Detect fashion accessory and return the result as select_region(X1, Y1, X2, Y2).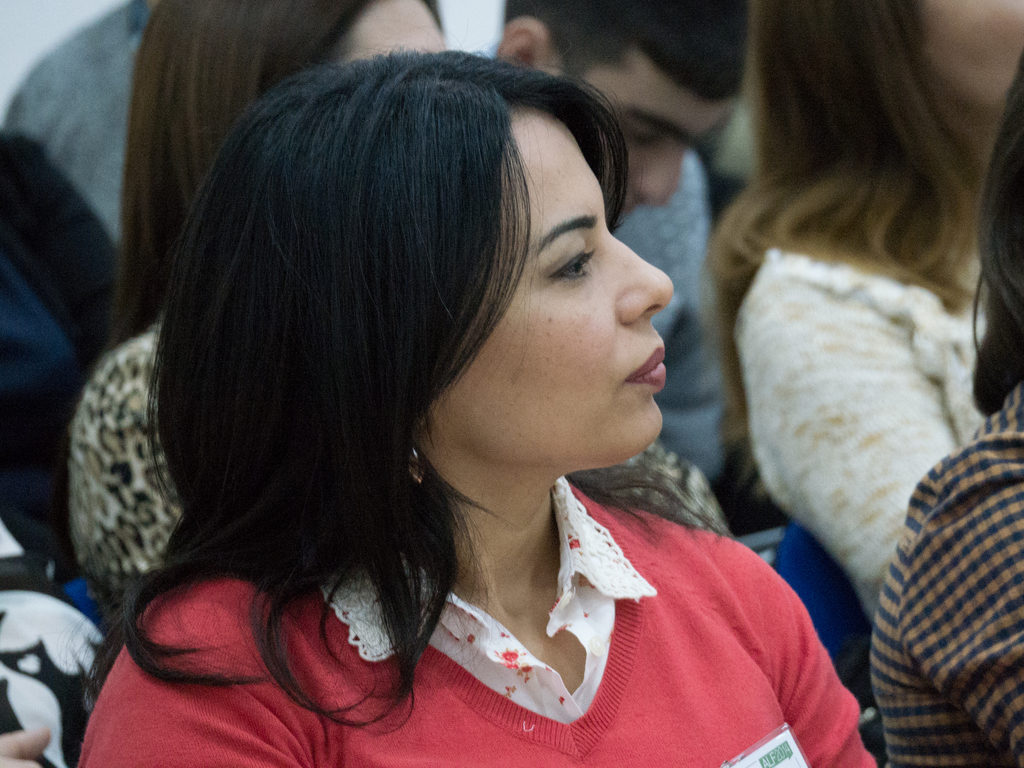
select_region(406, 448, 426, 484).
